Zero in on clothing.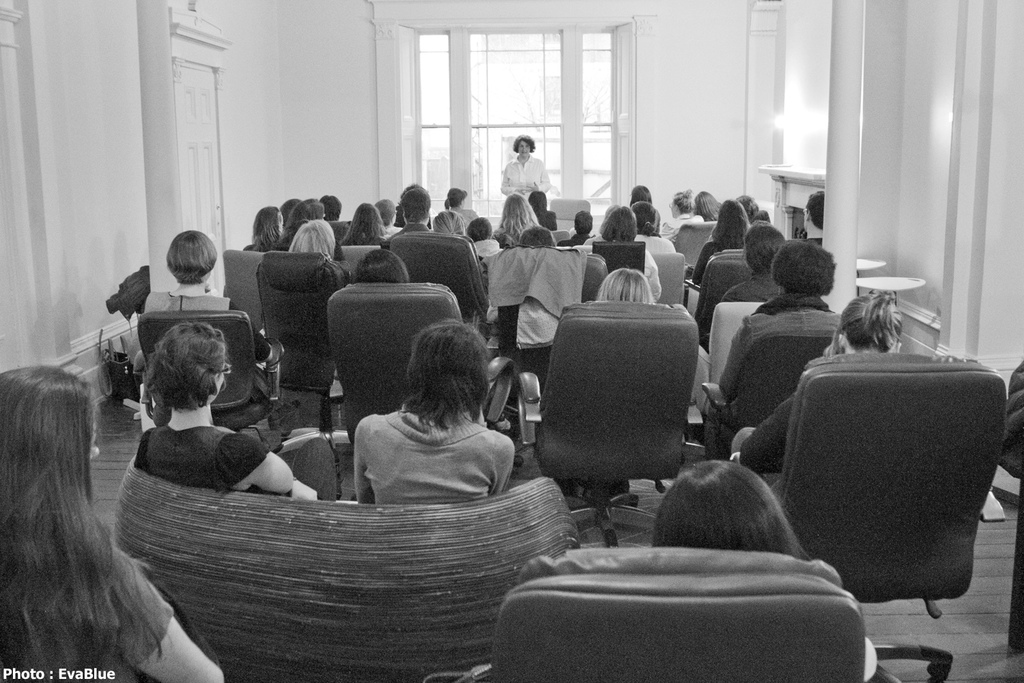
Zeroed in: bbox=[466, 238, 502, 266].
